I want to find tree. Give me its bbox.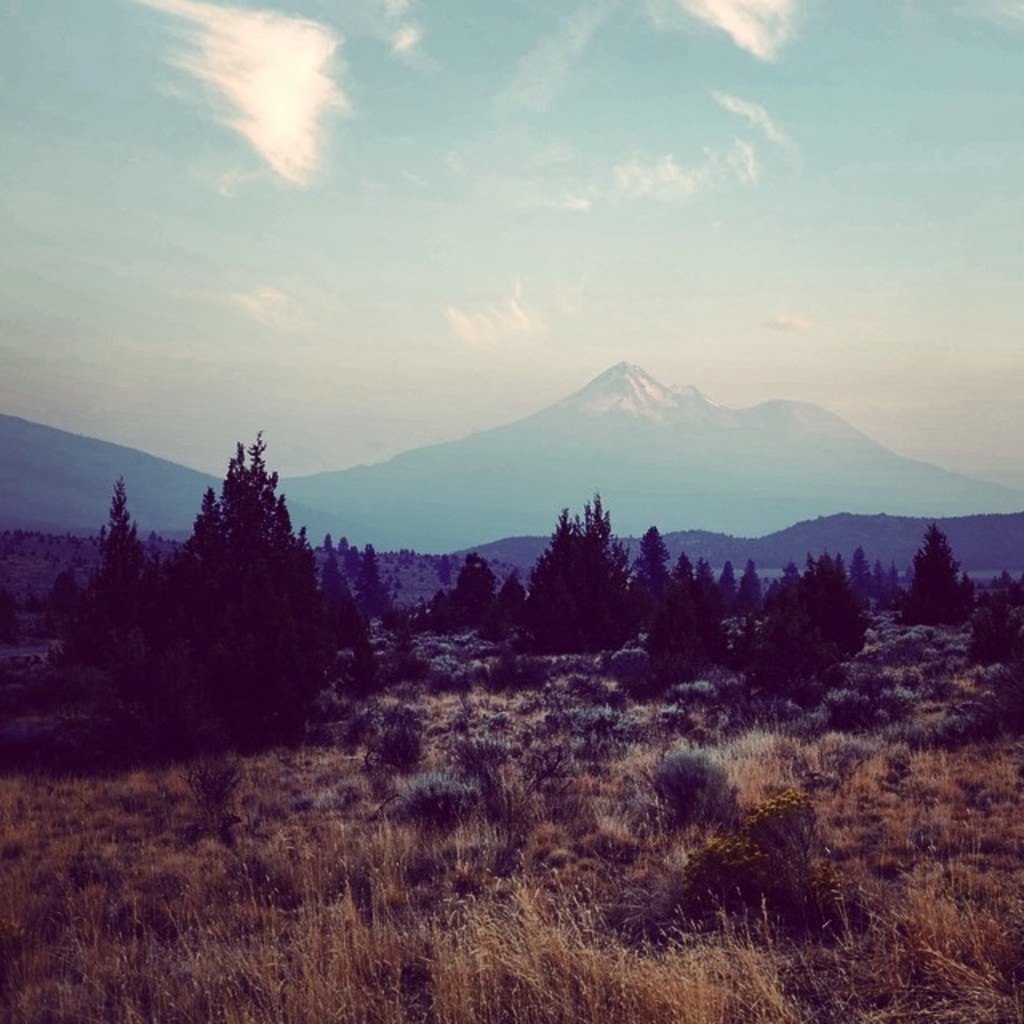
416:549:486:629.
